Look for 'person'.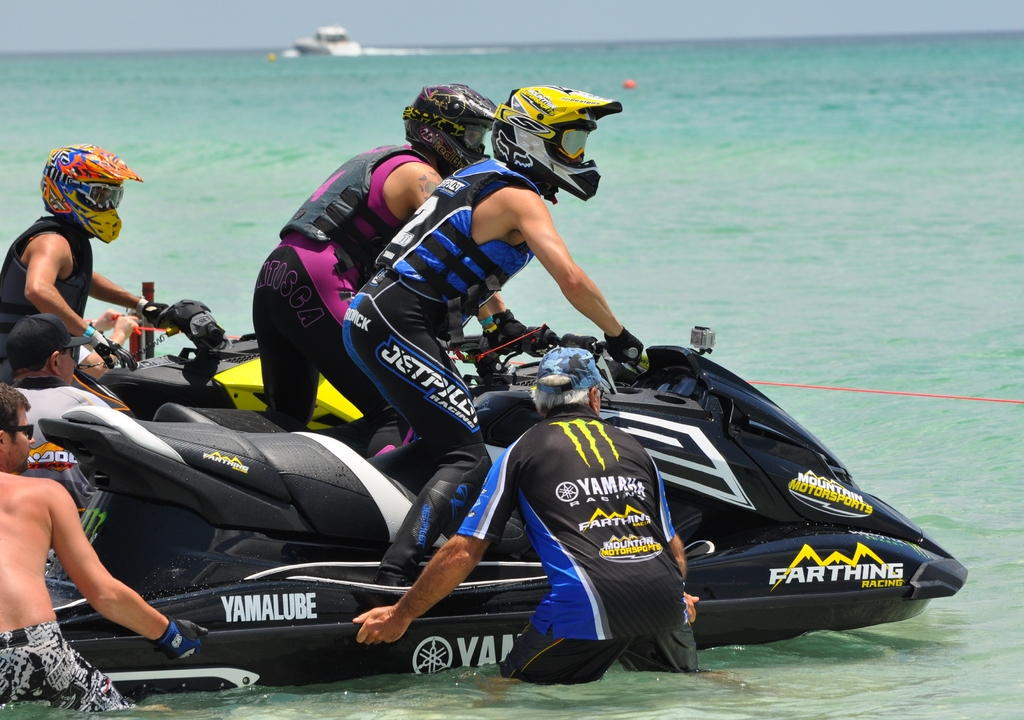
Found: {"x1": 11, "y1": 115, "x2": 152, "y2": 430}.
